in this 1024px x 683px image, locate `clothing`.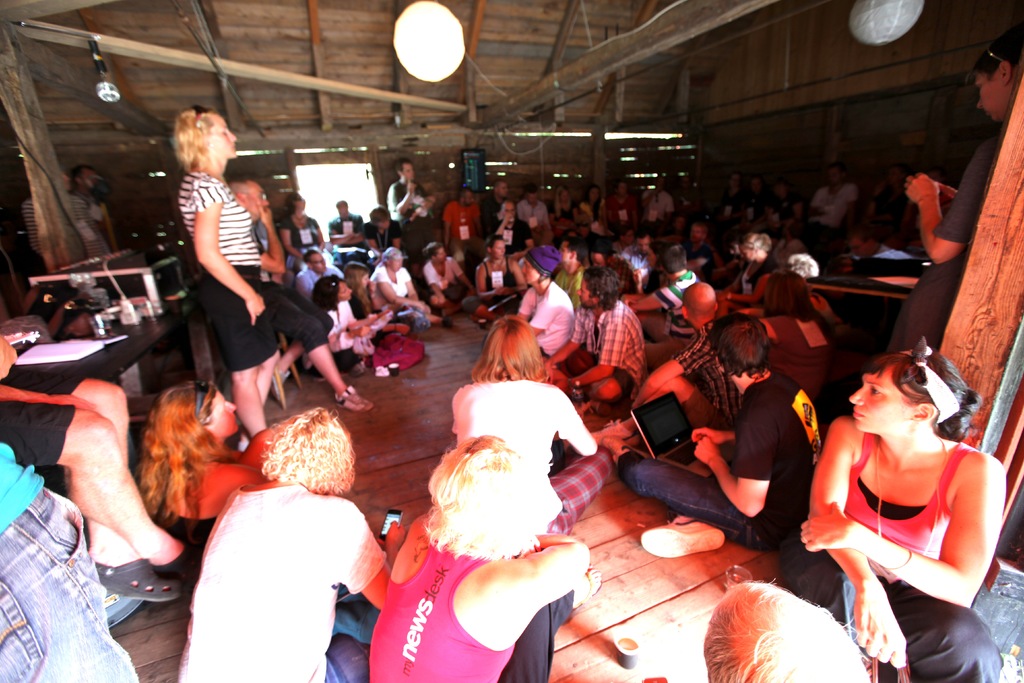
Bounding box: select_region(648, 261, 691, 327).
